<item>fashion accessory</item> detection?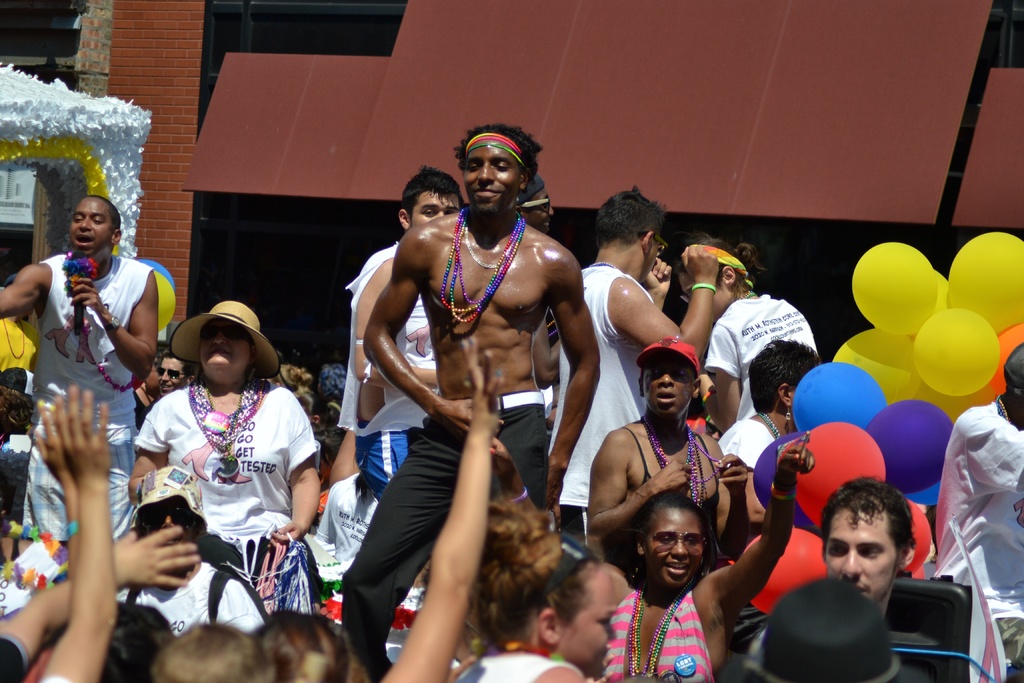
[140,506,202,532]
